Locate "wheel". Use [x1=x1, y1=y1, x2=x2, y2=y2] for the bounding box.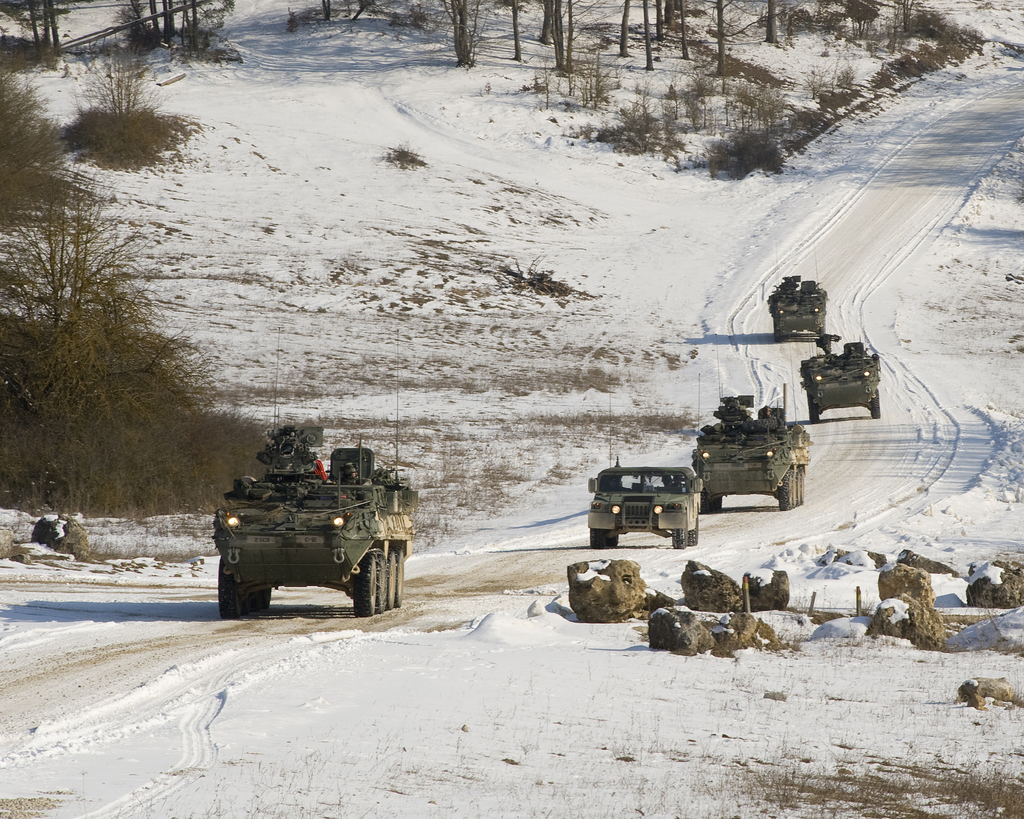
[x1=355, y1=553, x2=376, y2=612].
